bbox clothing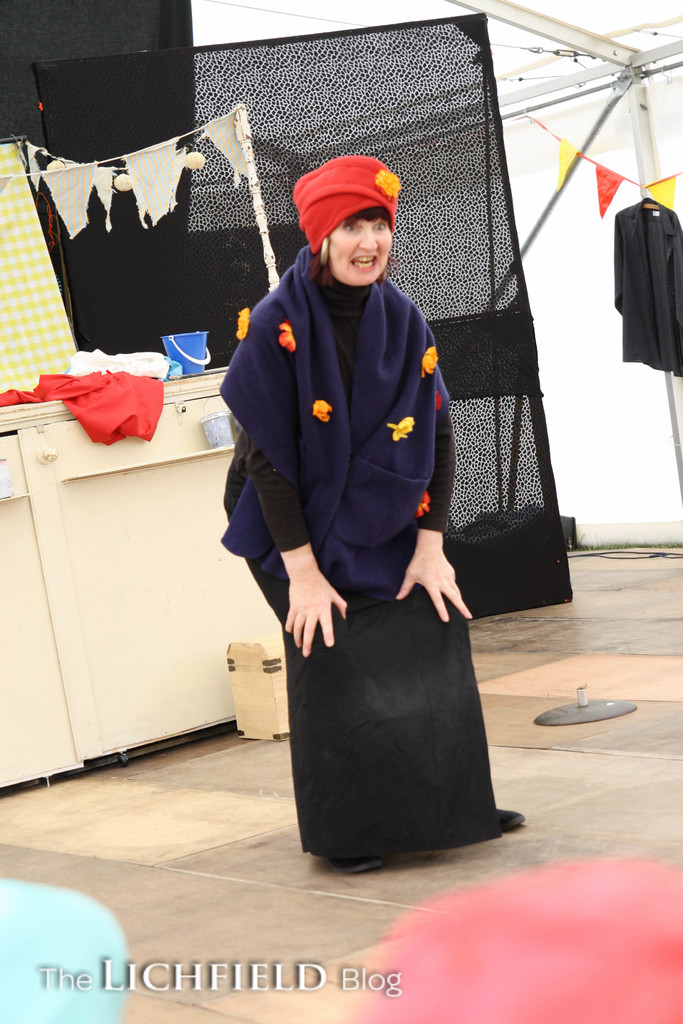
BBox(222, 244, 504, 856)
